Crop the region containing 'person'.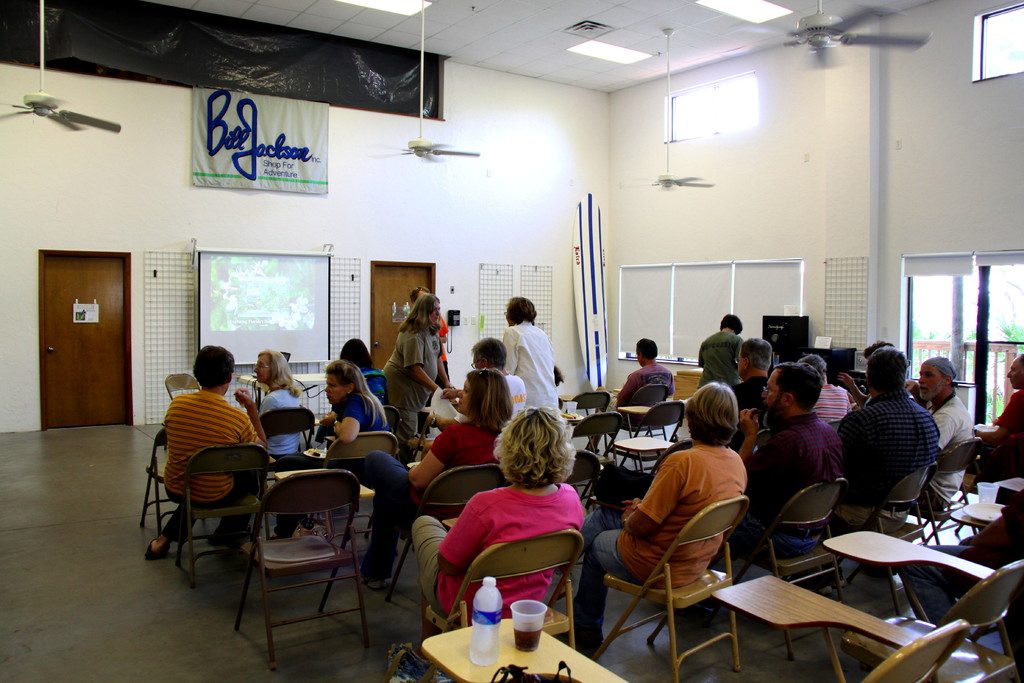
Crop region: locate(842, 344, 941, 526).
